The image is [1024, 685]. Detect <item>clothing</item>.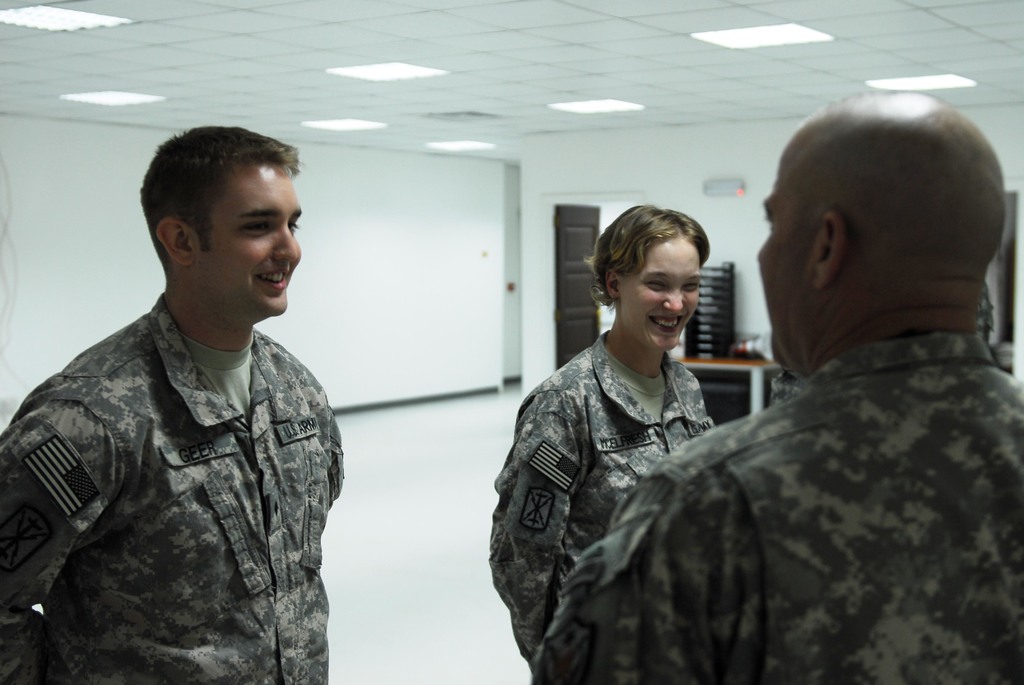
Detection: rect(478, 328, 722, 668).
